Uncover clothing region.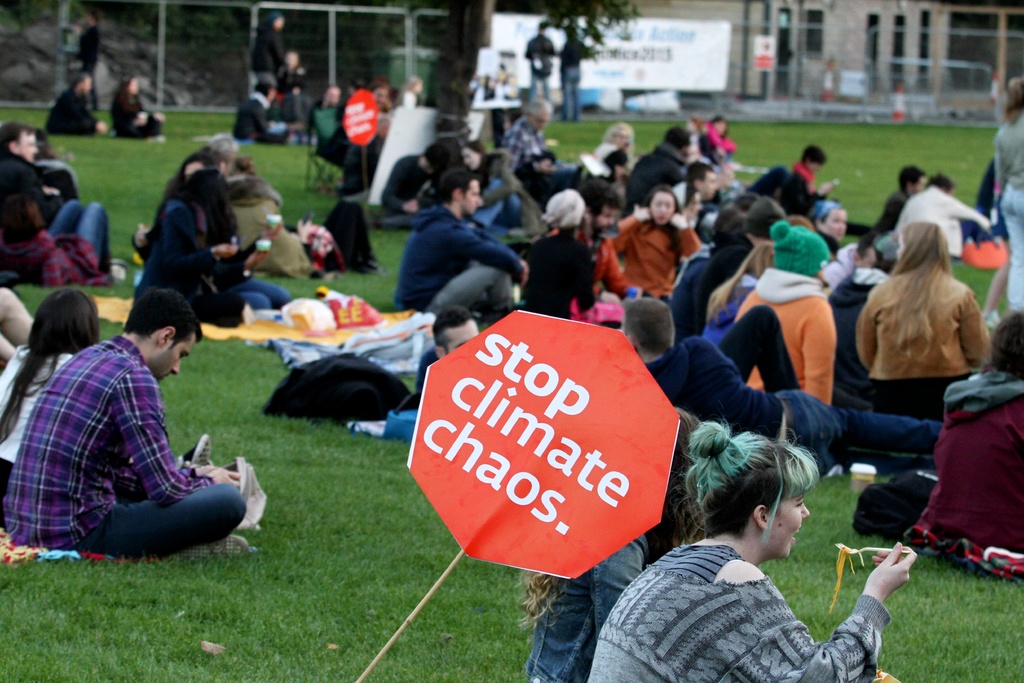
Uncovered: <region>313, 104, 361, 173</region>.
